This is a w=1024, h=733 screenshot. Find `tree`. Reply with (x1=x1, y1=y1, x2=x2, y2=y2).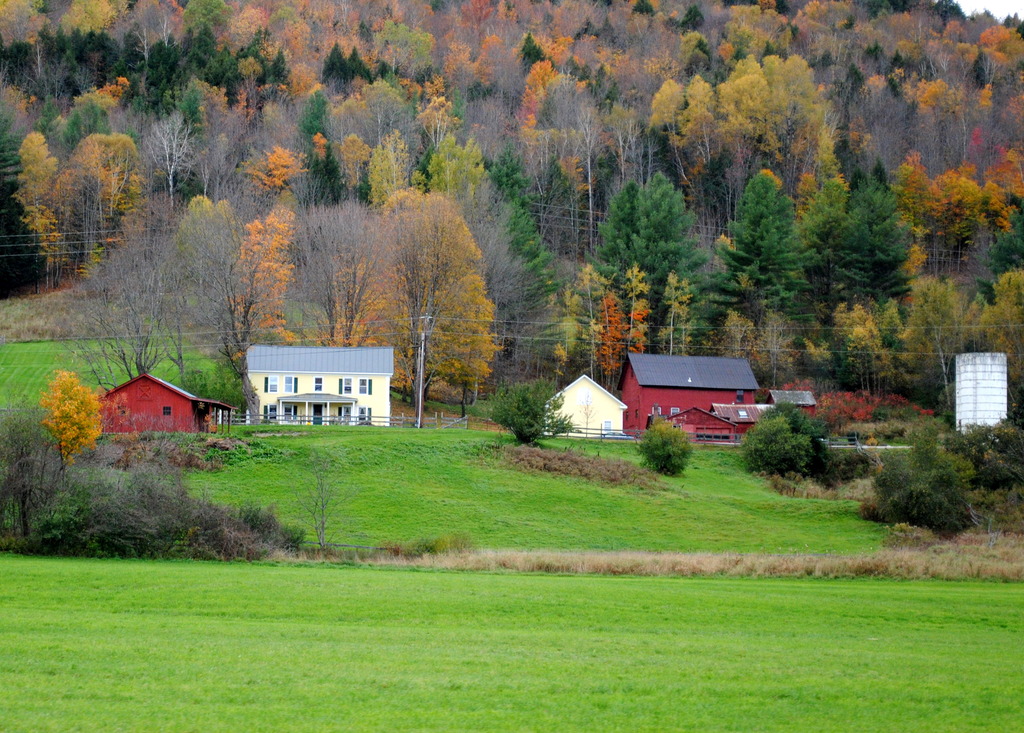
(x1=42, y1=0, x2=115, y2=109).
